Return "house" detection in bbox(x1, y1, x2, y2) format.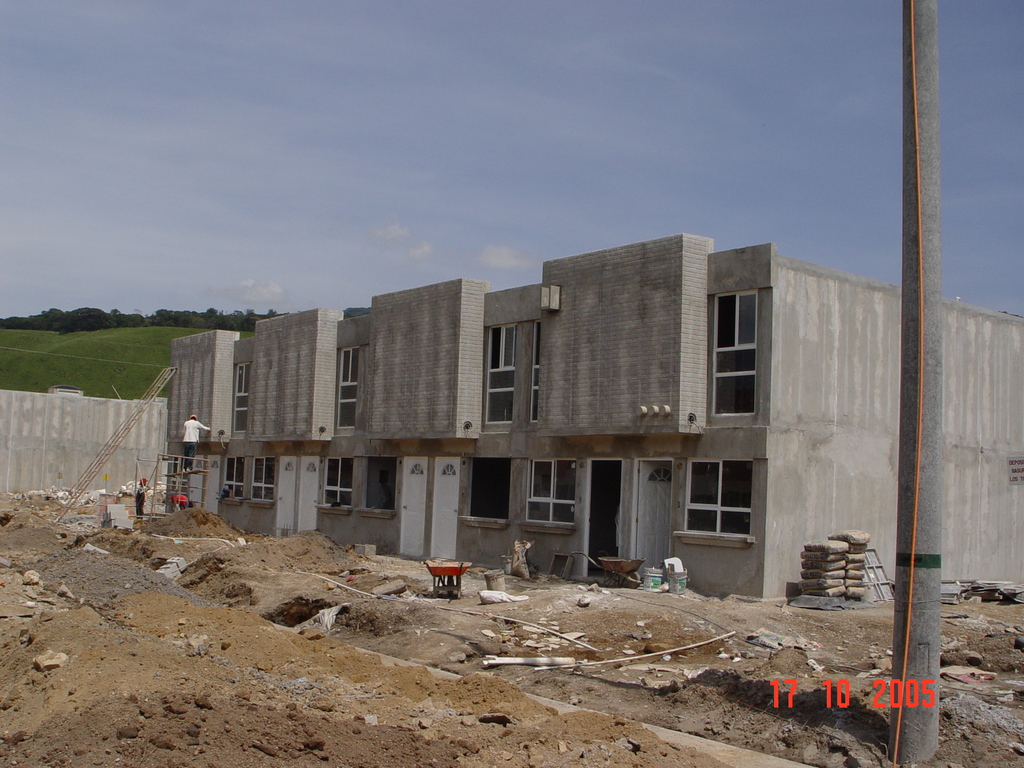
bbox(163, 232, 1023, 589).
